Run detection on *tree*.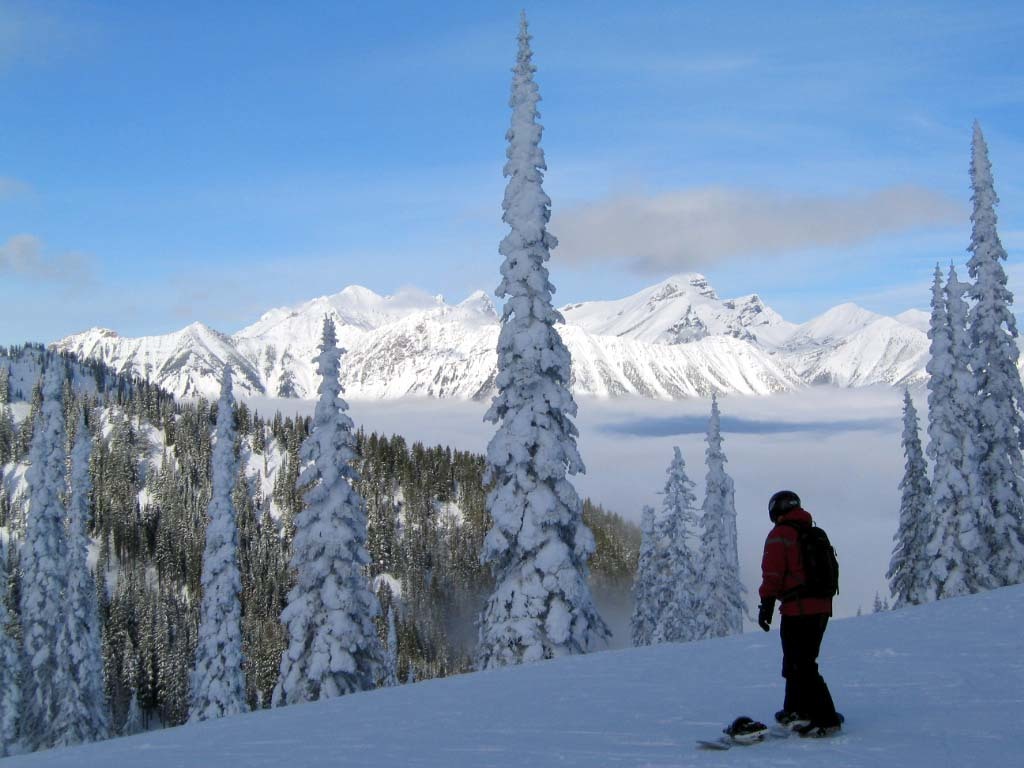
Result: 476,8,621,673.
